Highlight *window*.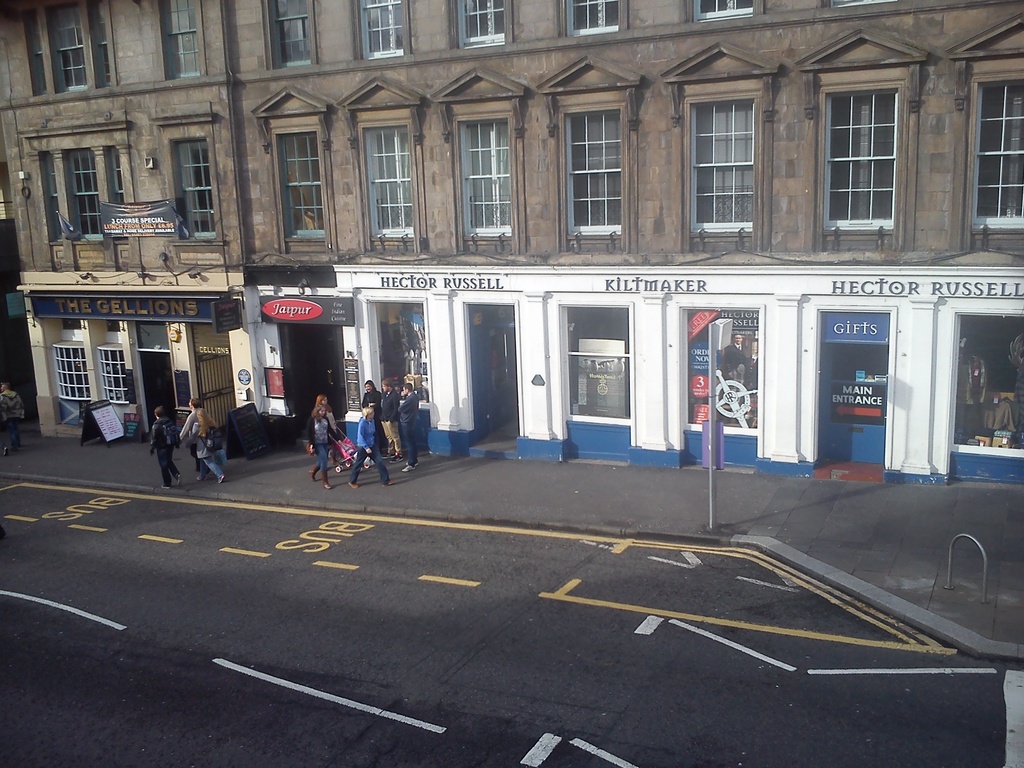
Highlighted region: left=442, top=97, right=516, bottom=257.
